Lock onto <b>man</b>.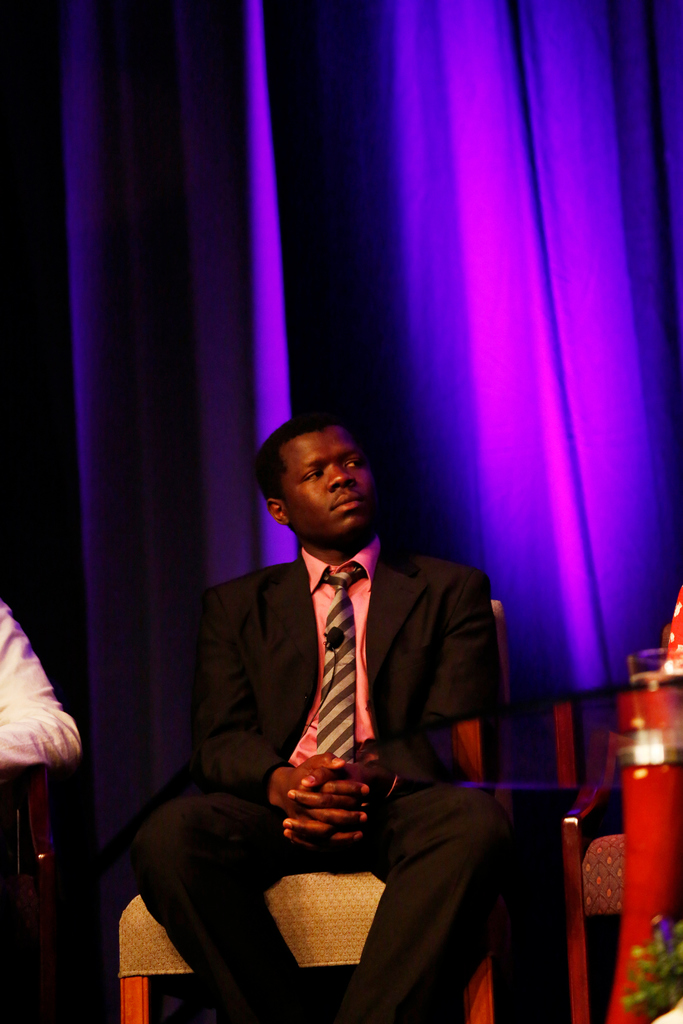
Locked: region(152, 420, 524, 1008).
